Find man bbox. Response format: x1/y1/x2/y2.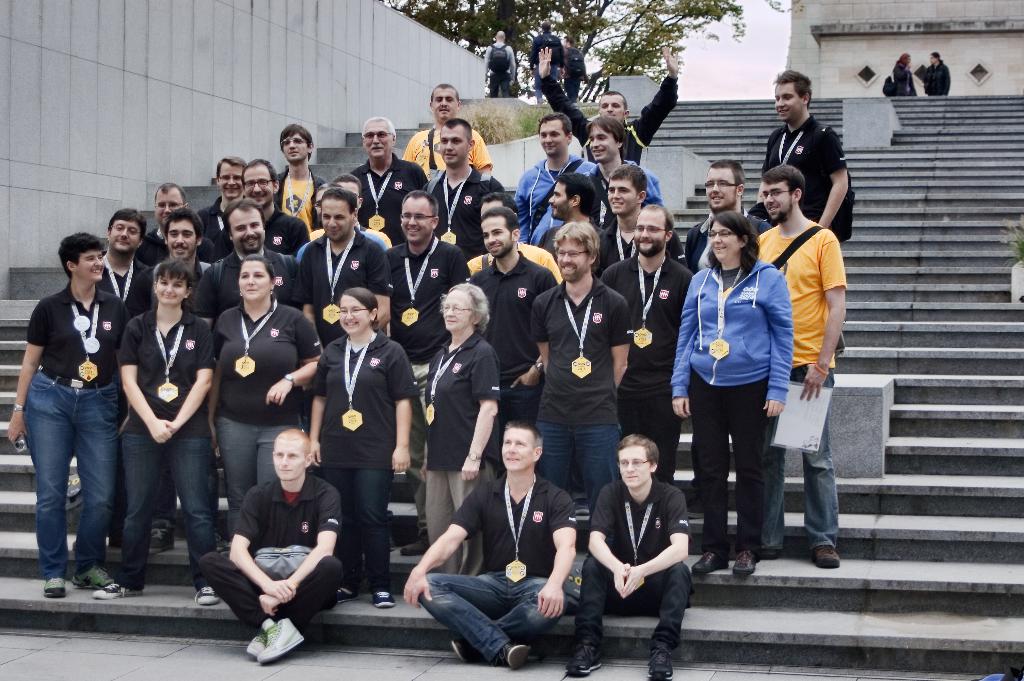
420/117/505/252.
